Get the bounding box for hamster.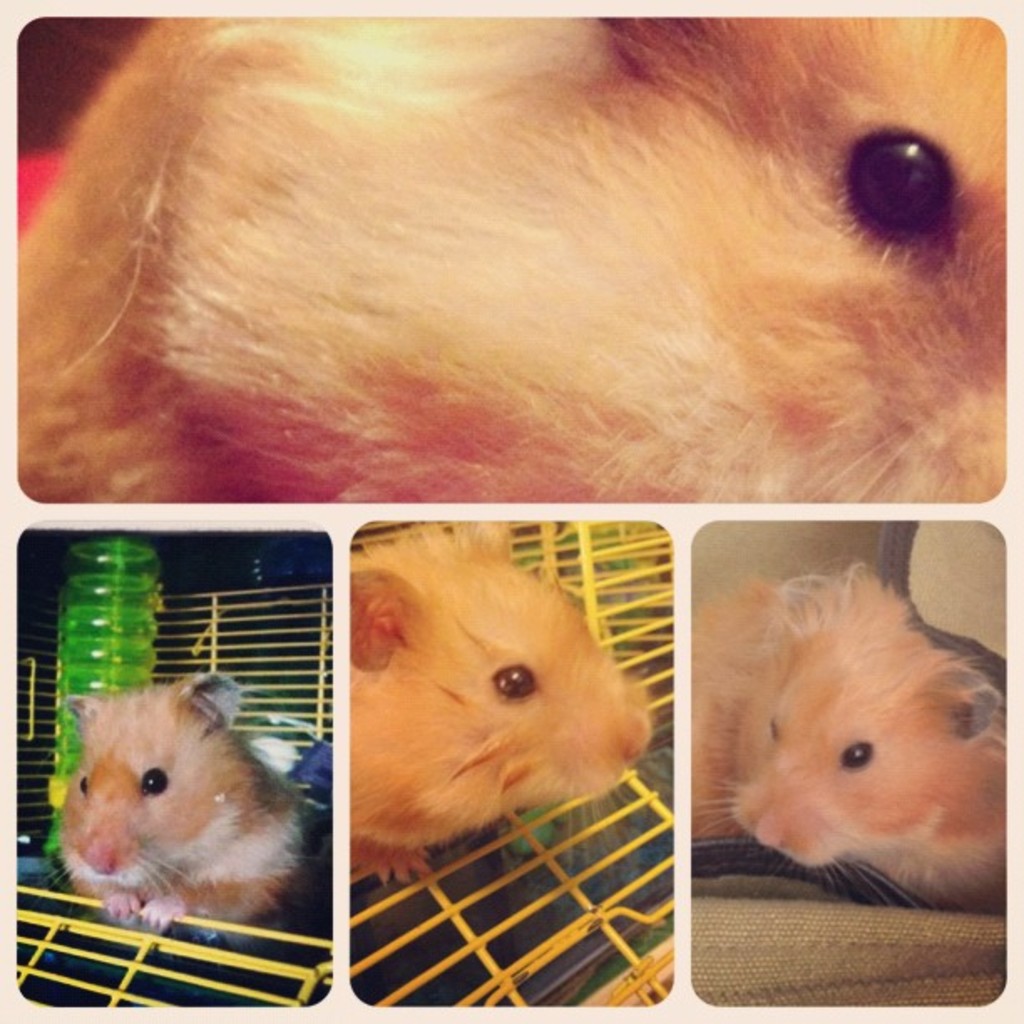
(13,10,1006,504).
